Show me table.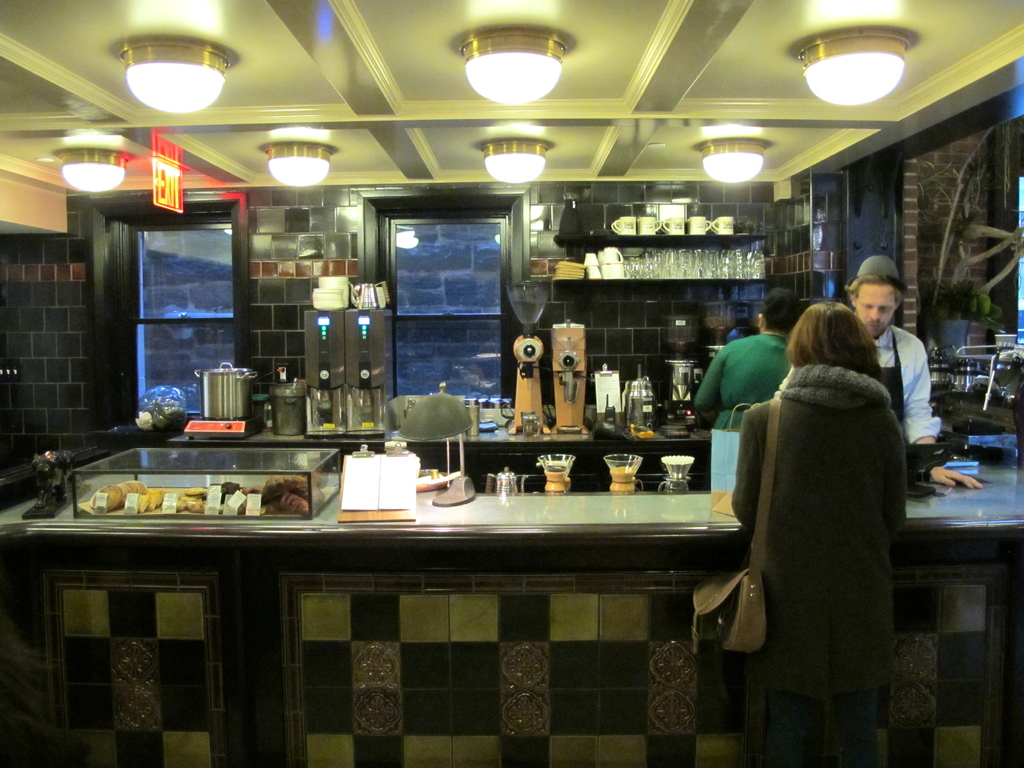
table is here: [x1=0, y1=402, x2=1023, y2=767].
